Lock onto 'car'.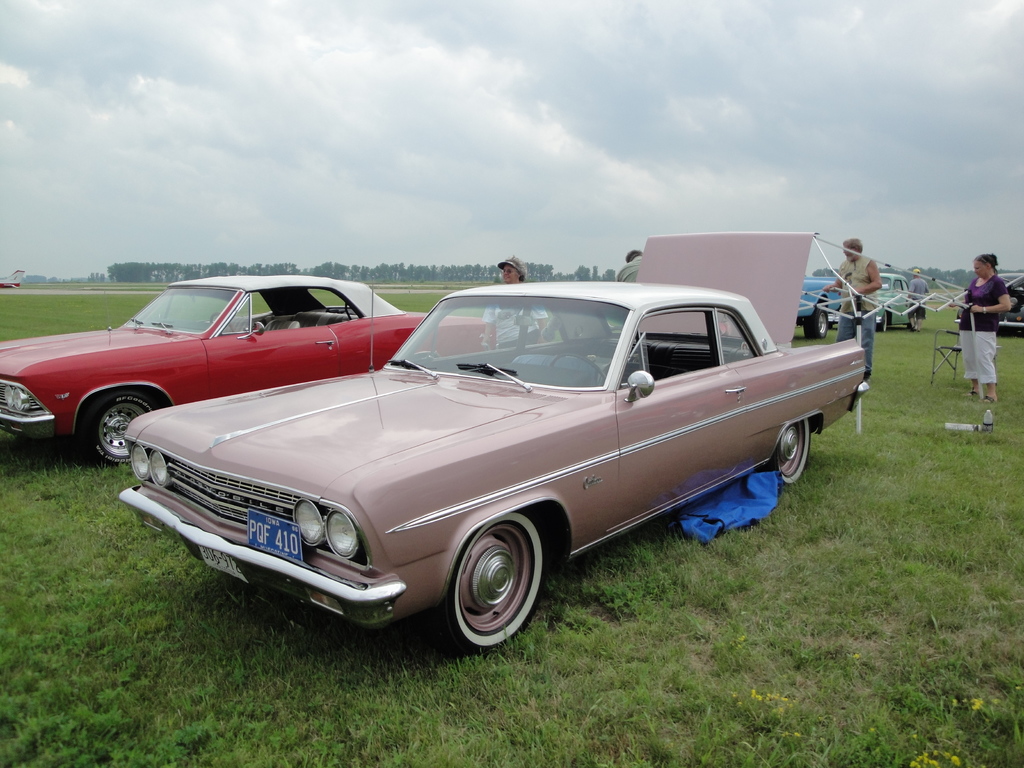
Locked: <region>794, 274, 846, 342</region>.
